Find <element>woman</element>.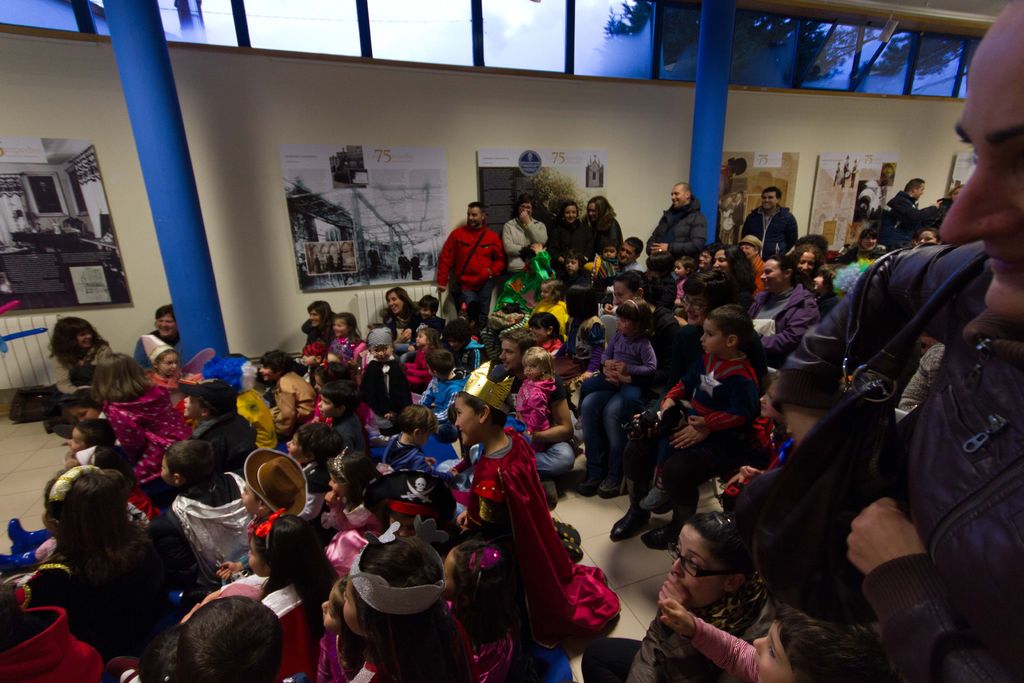
548/200/584/267.
